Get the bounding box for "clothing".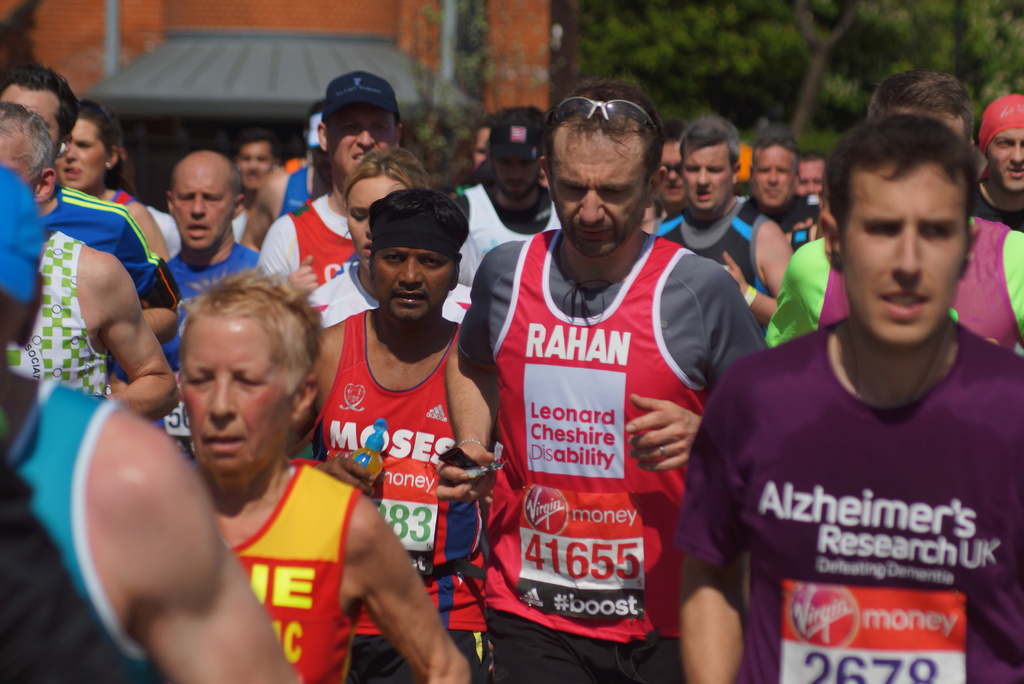
detection(701, 243, 1006, 683).
